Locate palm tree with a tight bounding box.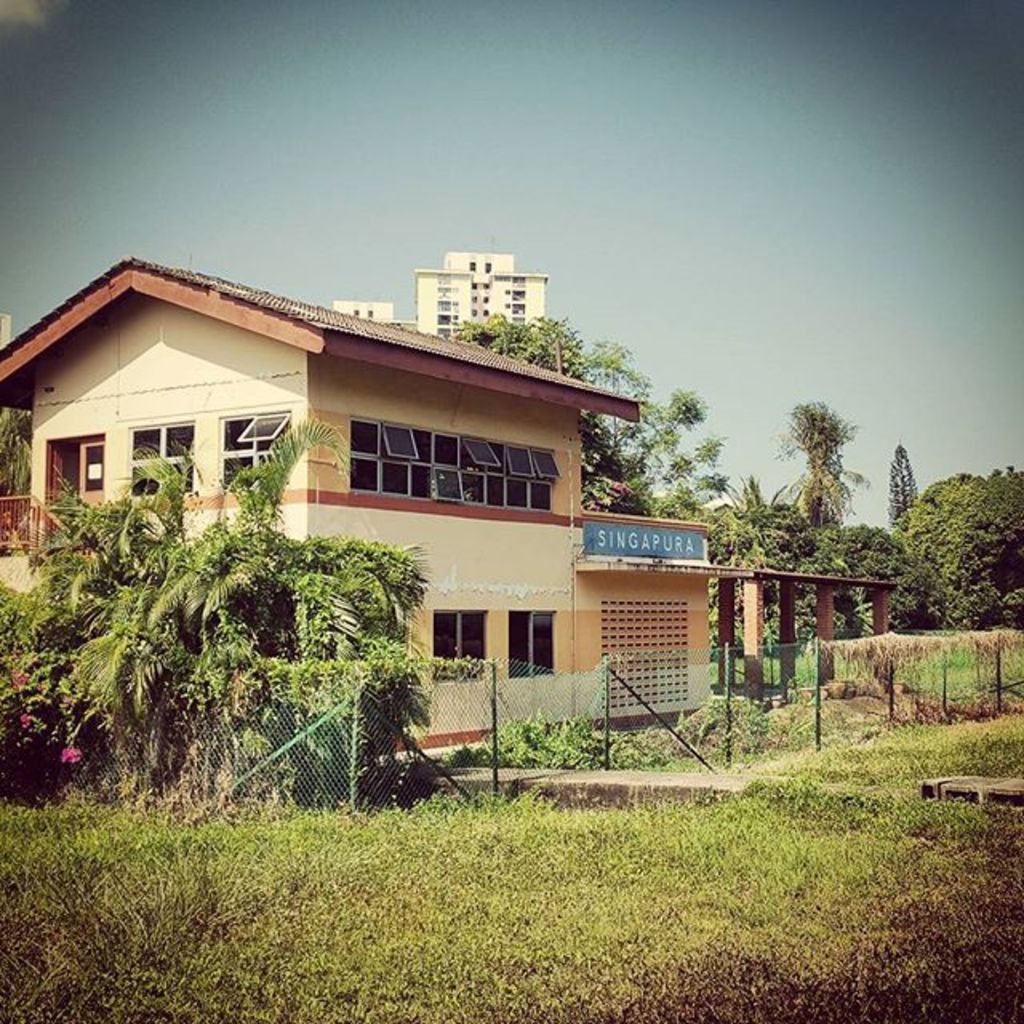
crop(605, 389, 709, 563).
